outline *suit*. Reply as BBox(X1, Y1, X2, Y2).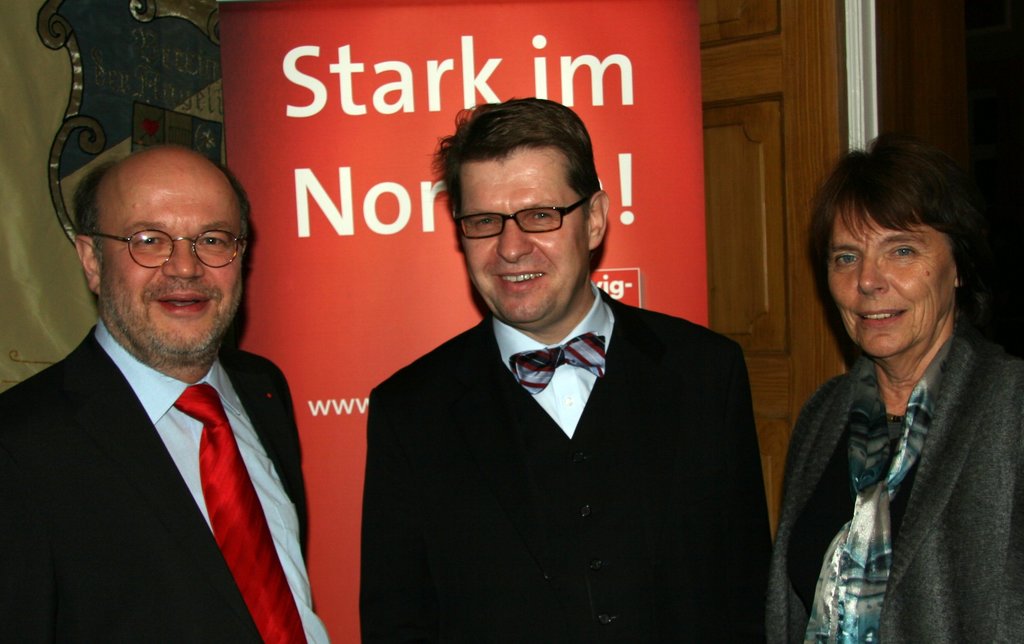
BBox(0, 320, 335, 643).
